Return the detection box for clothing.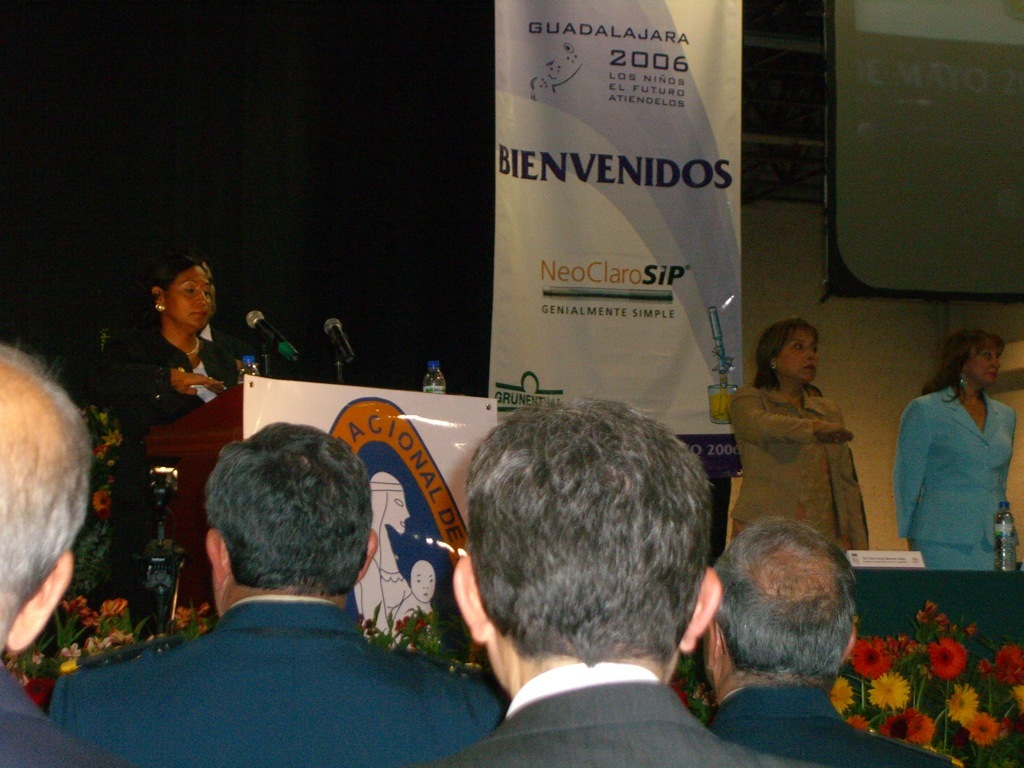
898,383,1016,575.
